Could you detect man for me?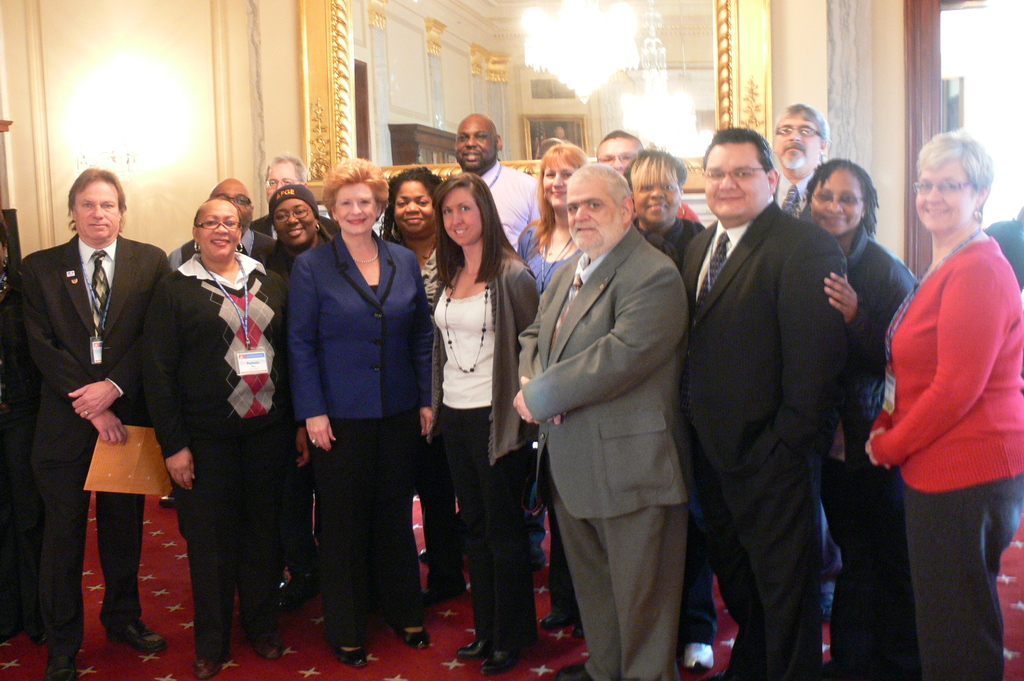
Detection result: x1=456, y1=108, x2=545, y2=561.
